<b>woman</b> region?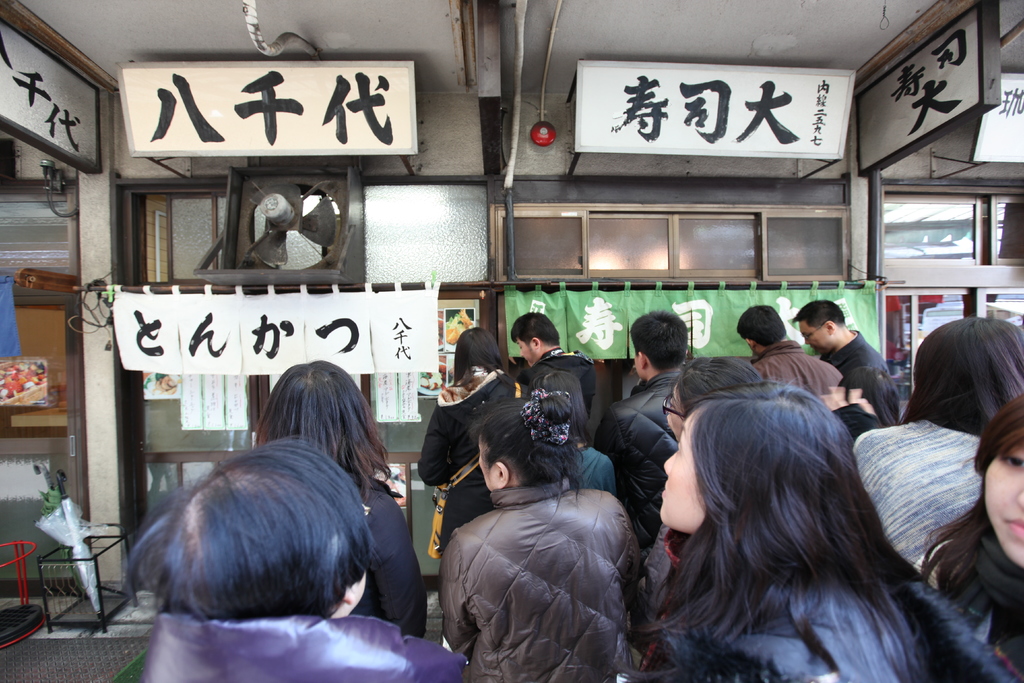
rect(126, 428, 466, 682)
